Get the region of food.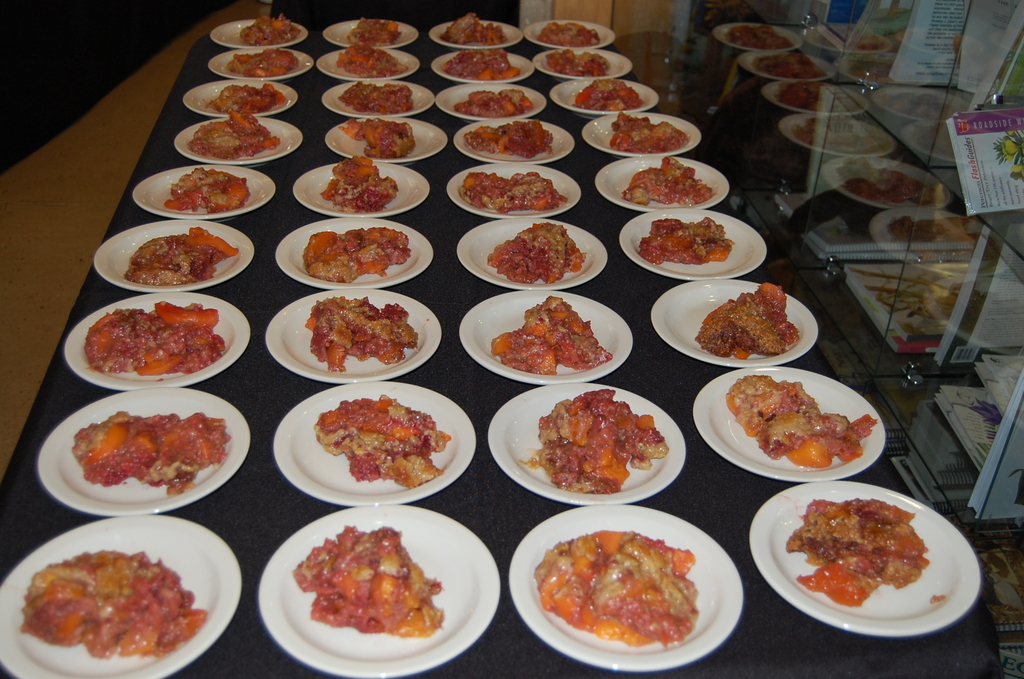
{"left": 491, "top": 216, "right": 588, "bottom": 287}.
